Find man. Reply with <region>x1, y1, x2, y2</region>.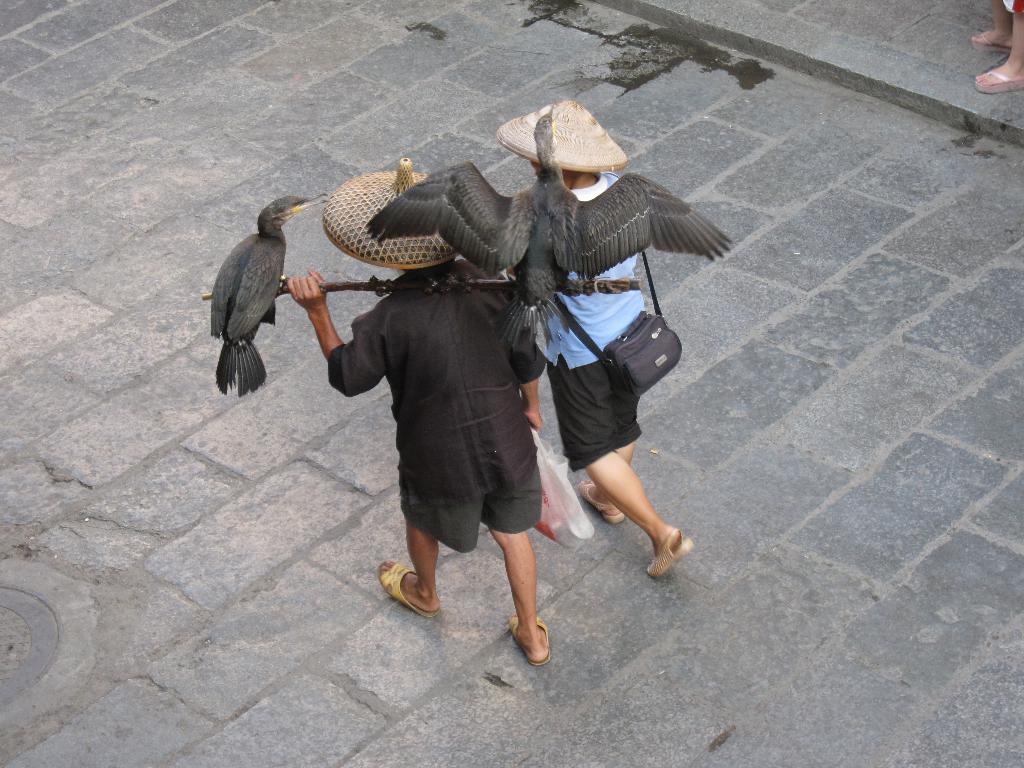
<region>537, 102, 697, 583</region>.
